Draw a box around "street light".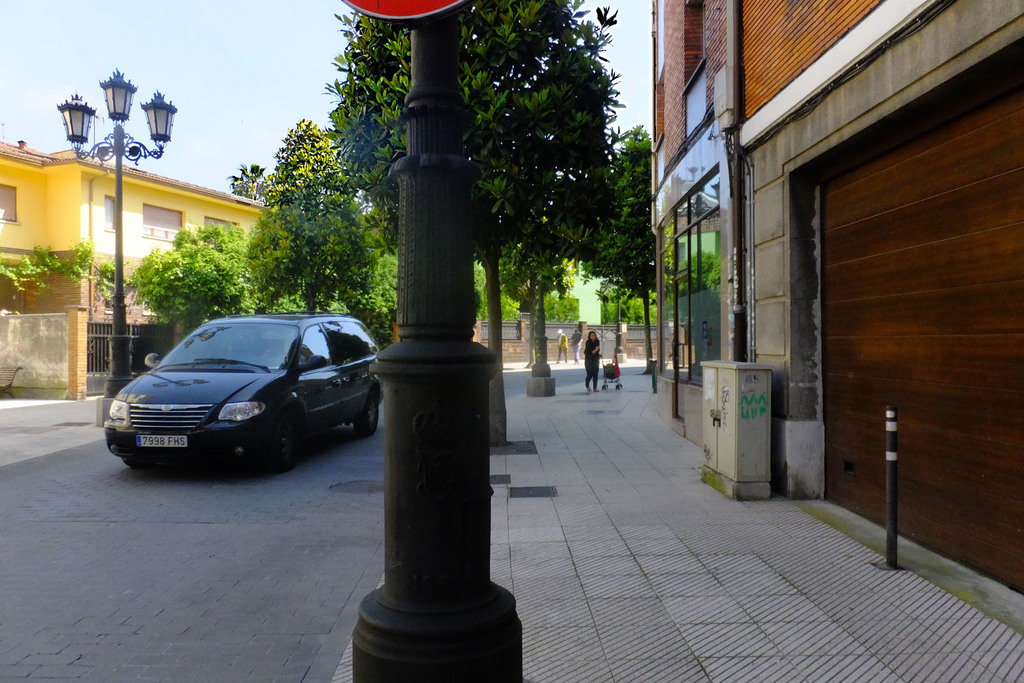
{"left": 56, "top": 65, "right": 179, "bottom": 403}.
